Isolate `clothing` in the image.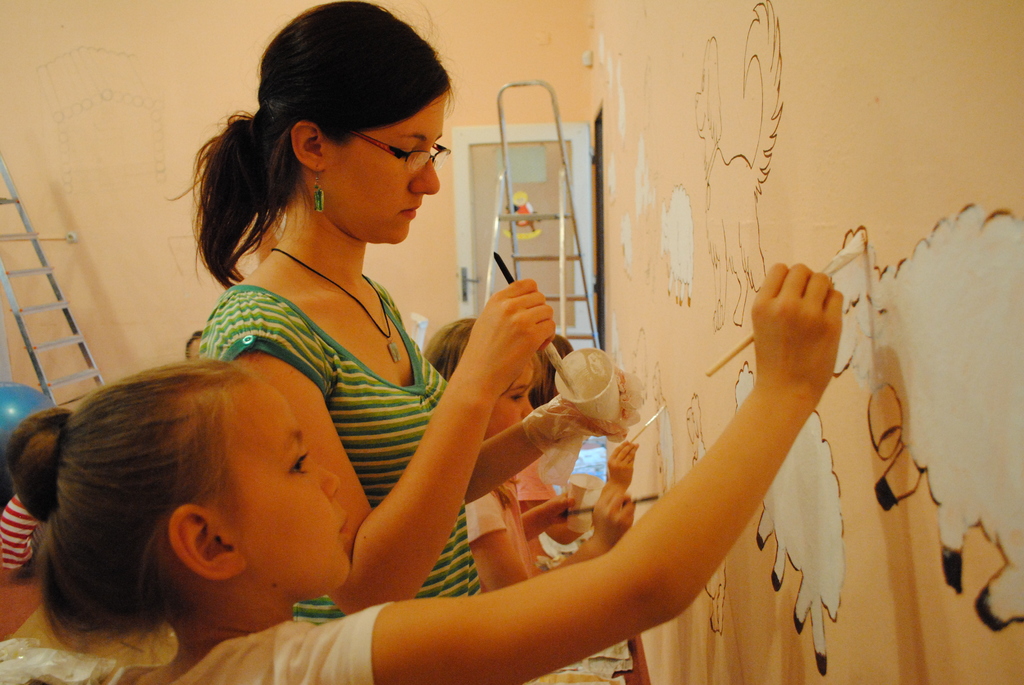
Isolated region: <box>495,448,562,539</box>.
